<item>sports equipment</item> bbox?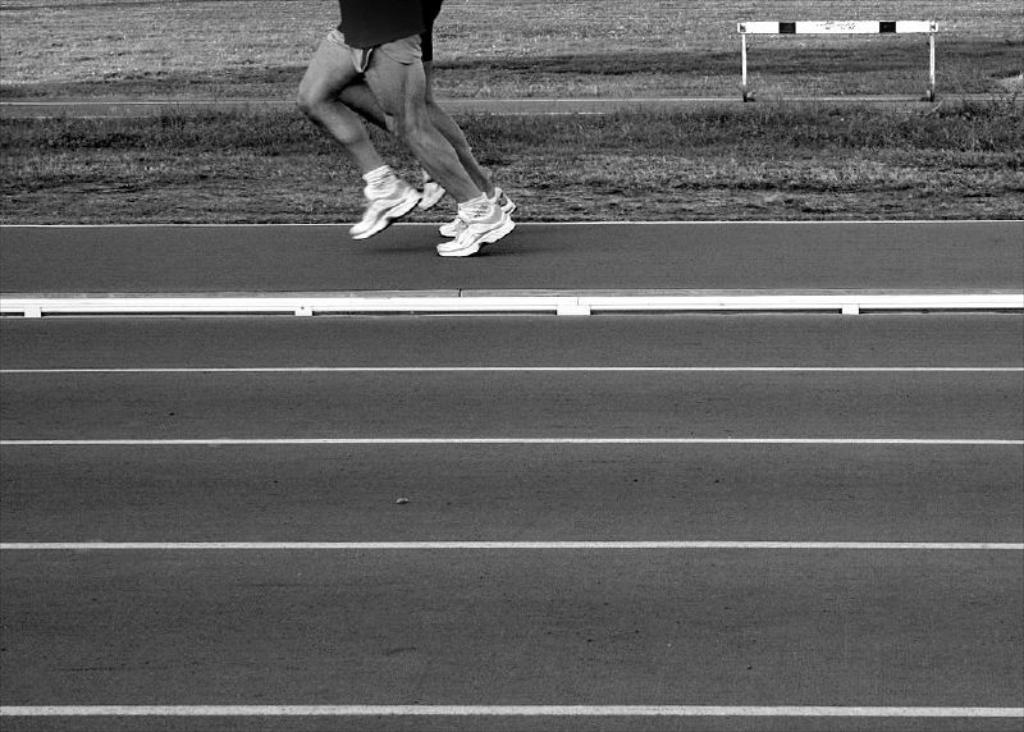
(x1=739, y1=19, x2=943, y2=104)
